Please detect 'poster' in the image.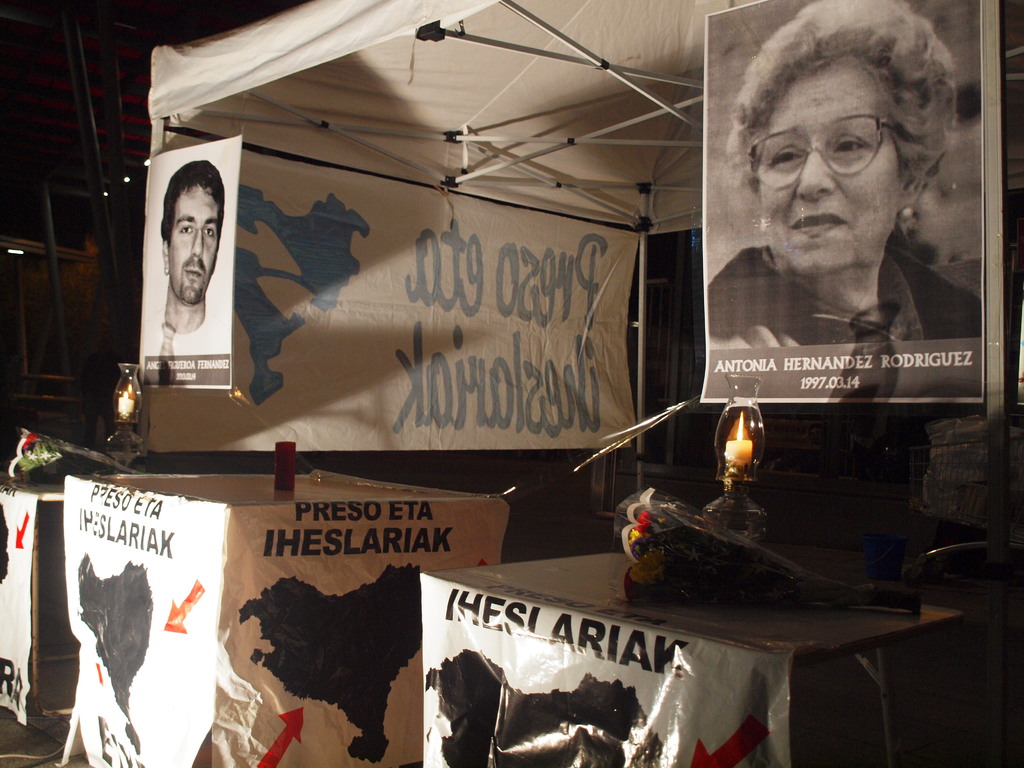
bbox=(0, 486, 44, 721).
